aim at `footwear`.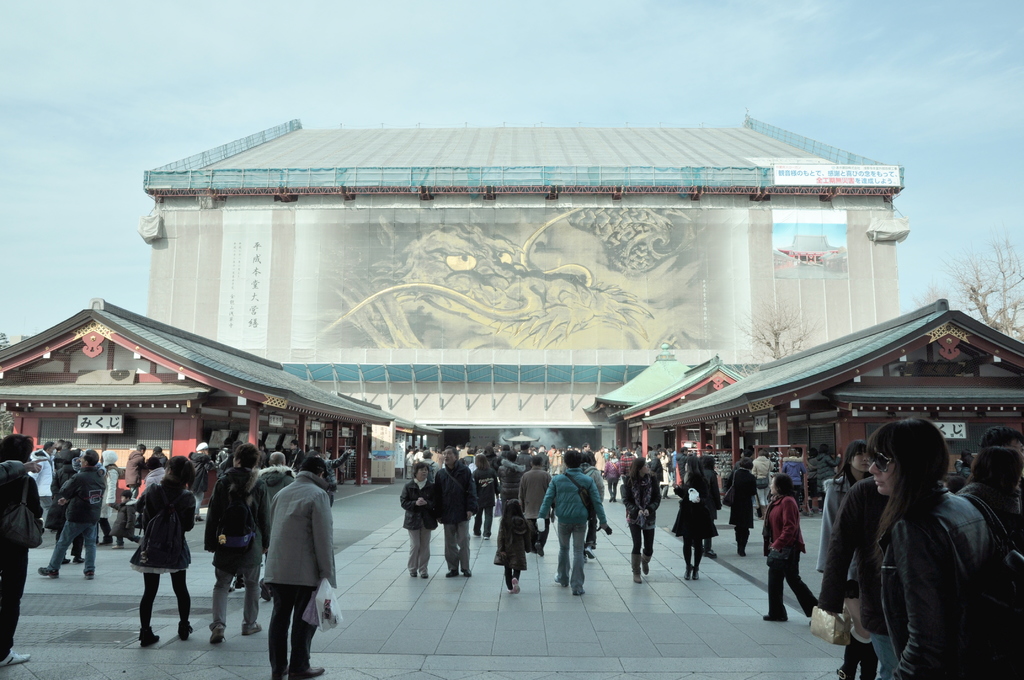
Aimed at left=705, top=546, right=720, bottom=558.
